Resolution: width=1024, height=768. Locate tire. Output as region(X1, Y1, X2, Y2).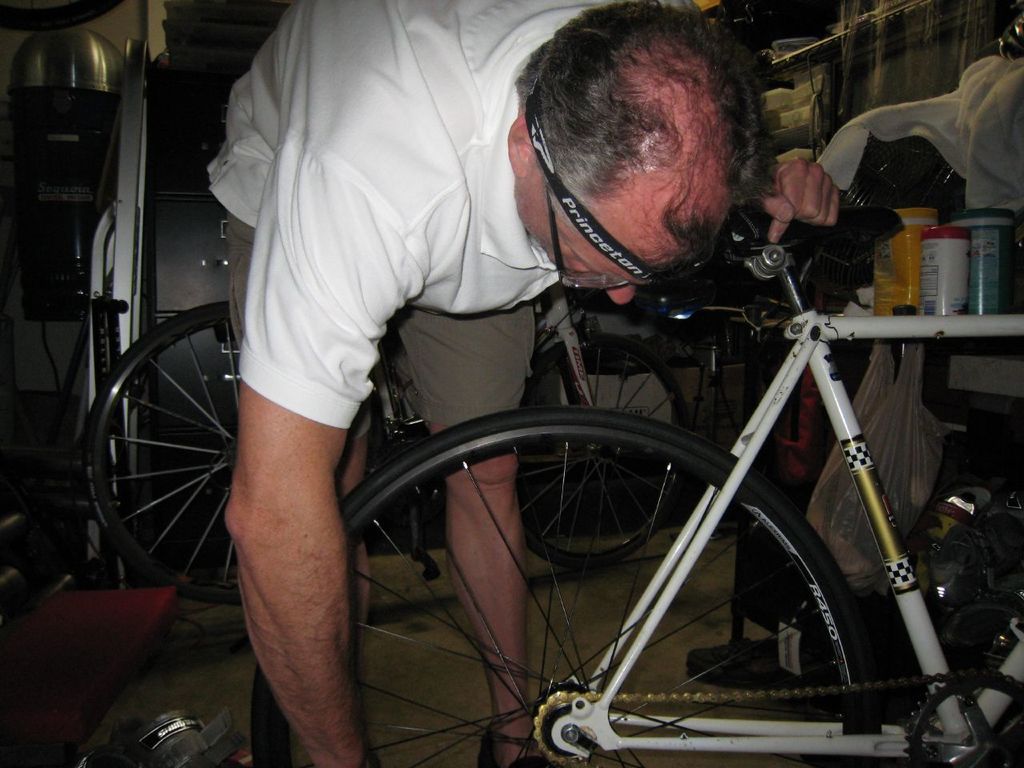
region(254, 406, 882, 767).
